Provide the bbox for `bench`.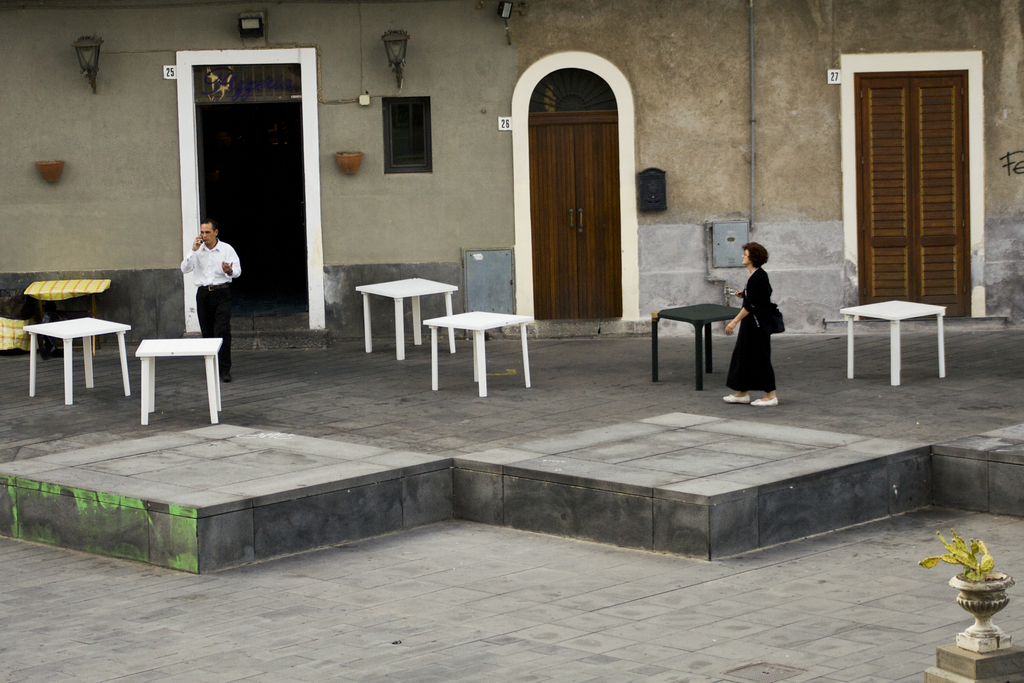
<box>136,333,225,427</box>.
